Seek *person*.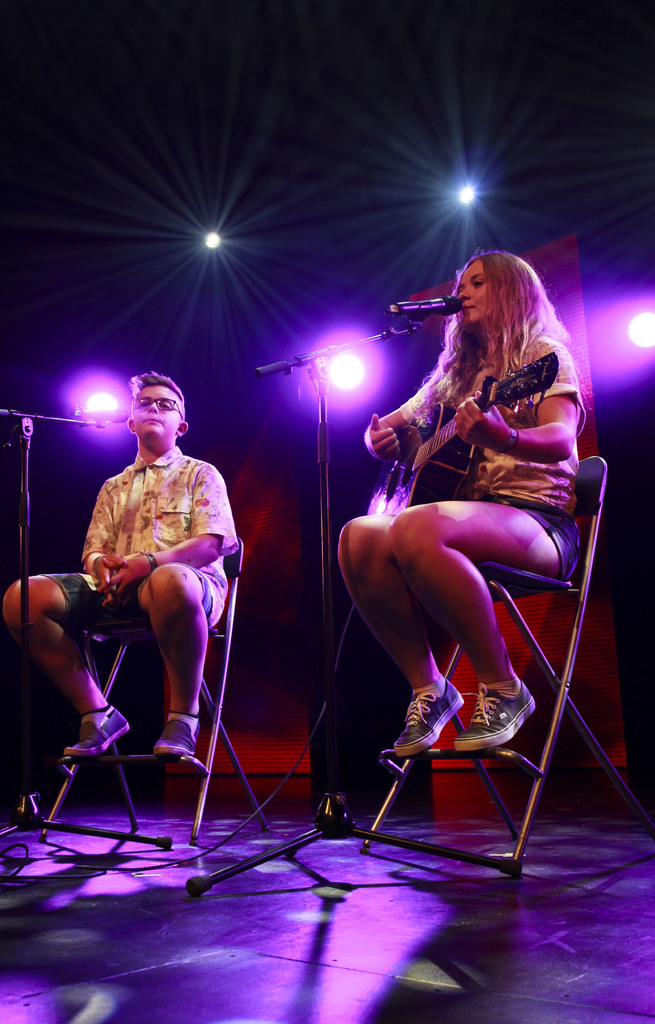
region(71, 348, 239, 836).
